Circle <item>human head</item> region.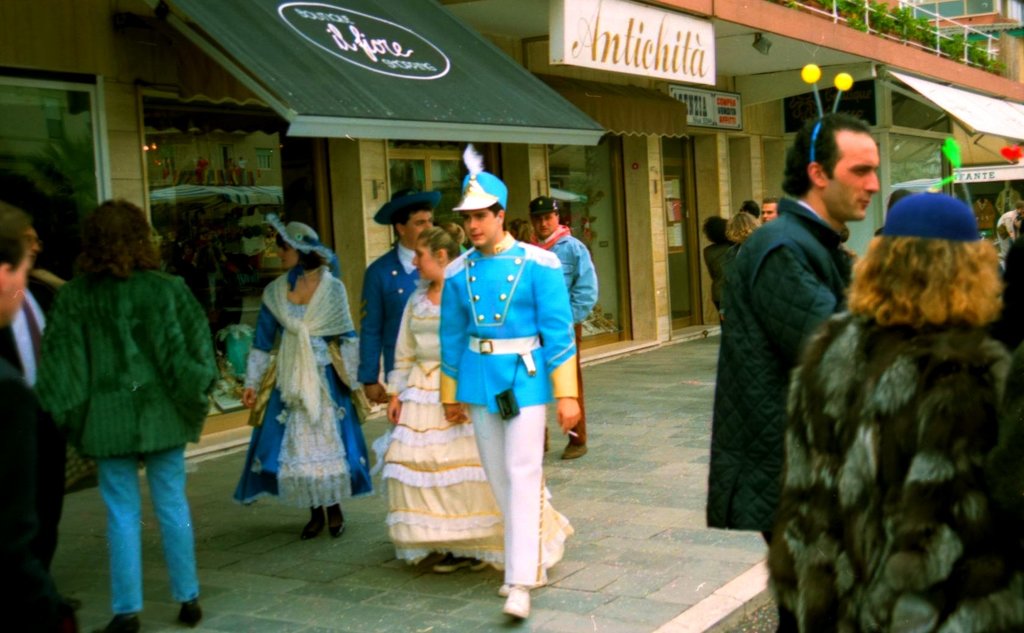
Region: [x1=449, y1=143, x2=508, y2=246].
